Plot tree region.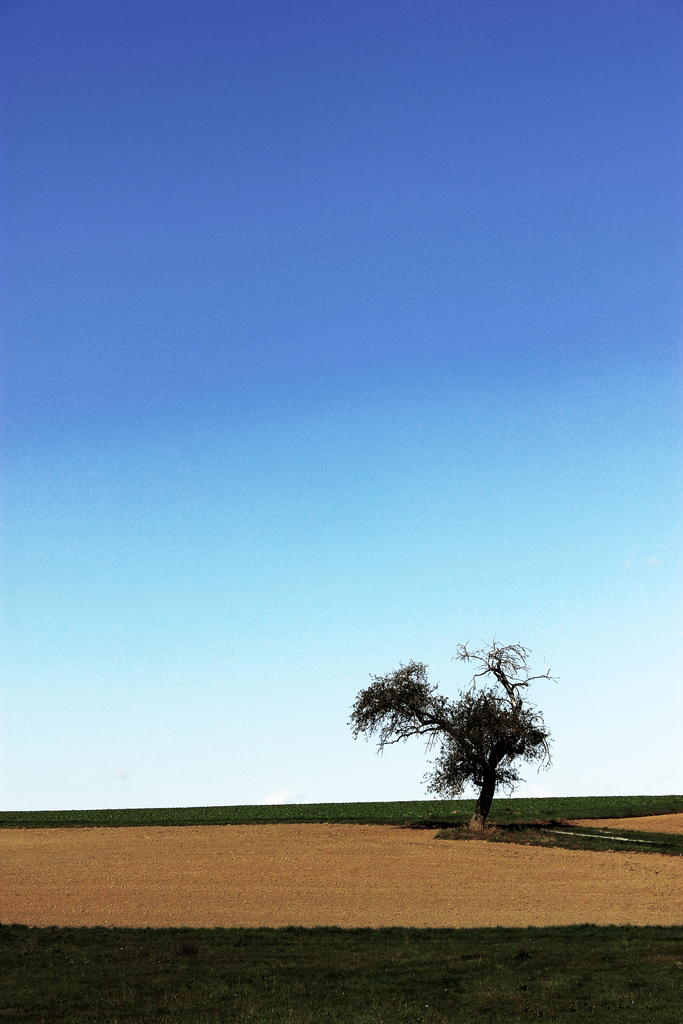
Plotted at l=363, t=647, r=560, b=835.
